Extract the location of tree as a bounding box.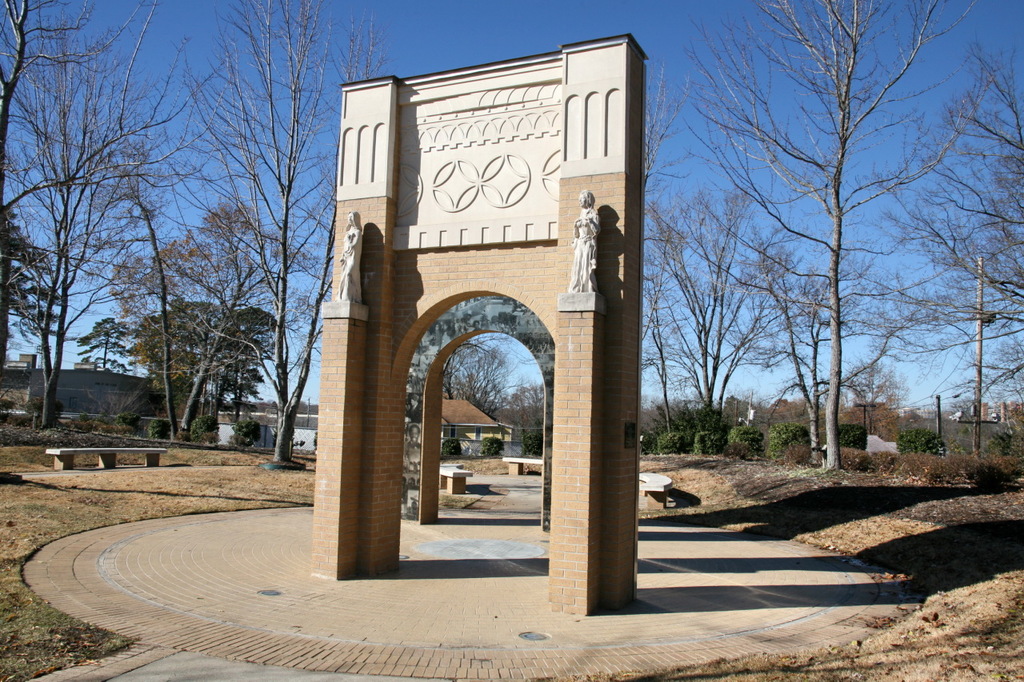
bbox=(875, 46, 1023, 409).
